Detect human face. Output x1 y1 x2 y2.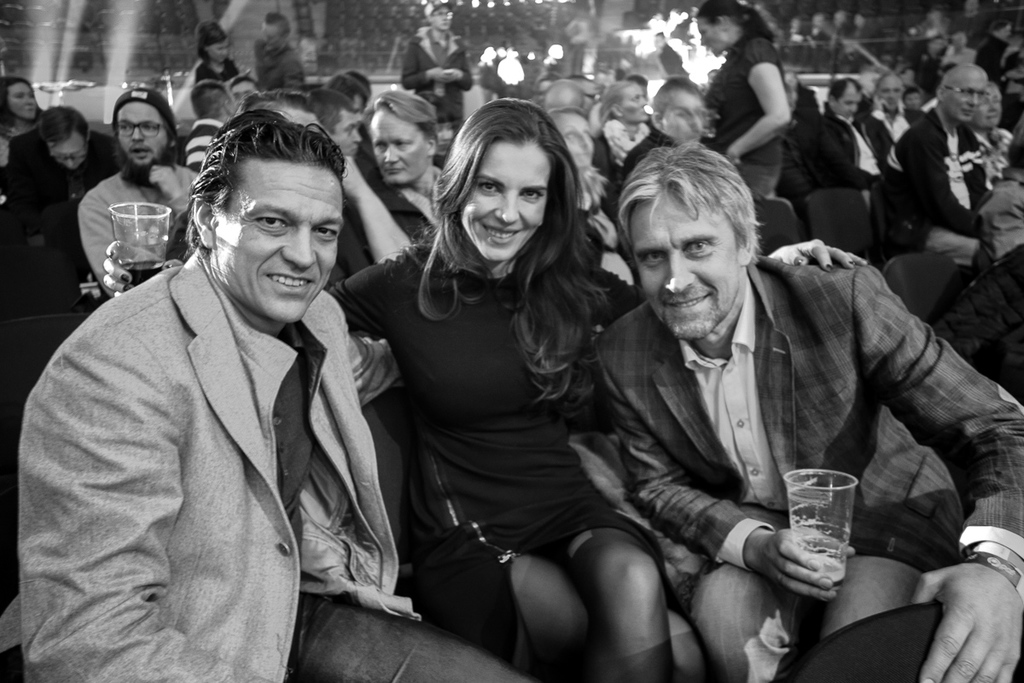
8 80 38 119.
